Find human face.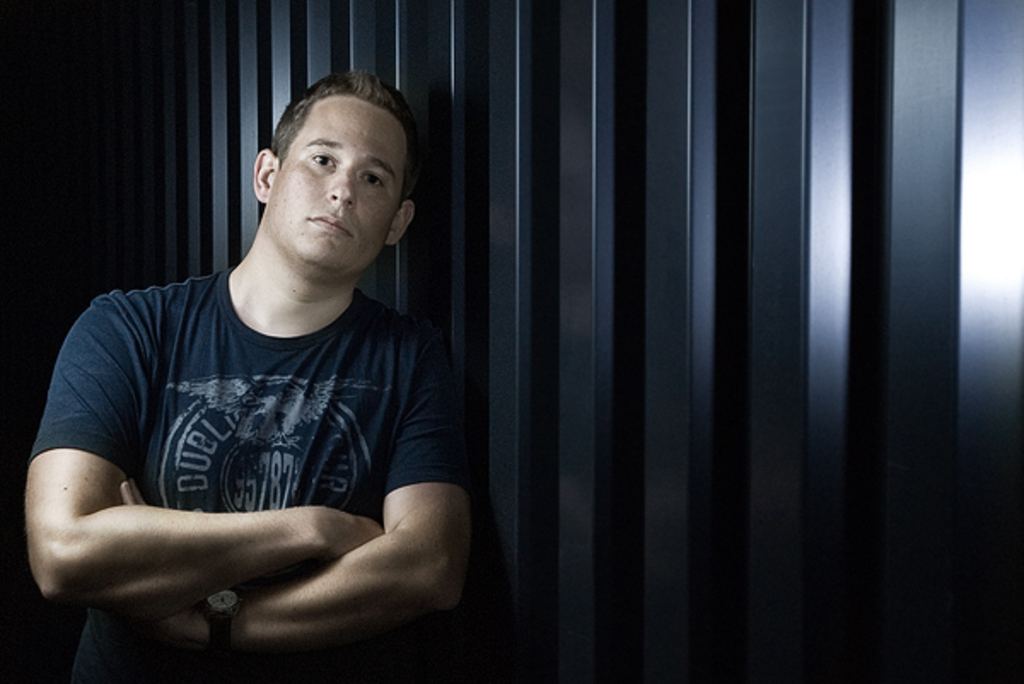
[265,90,401,278].
